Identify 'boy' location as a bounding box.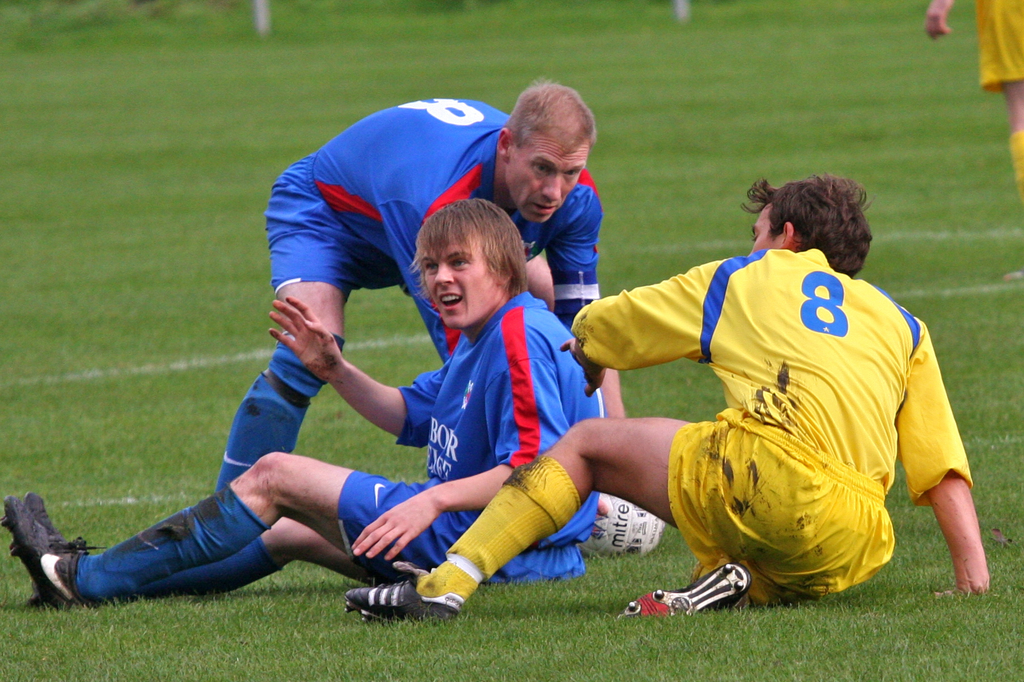
box=[107, 142, 670, 638].
